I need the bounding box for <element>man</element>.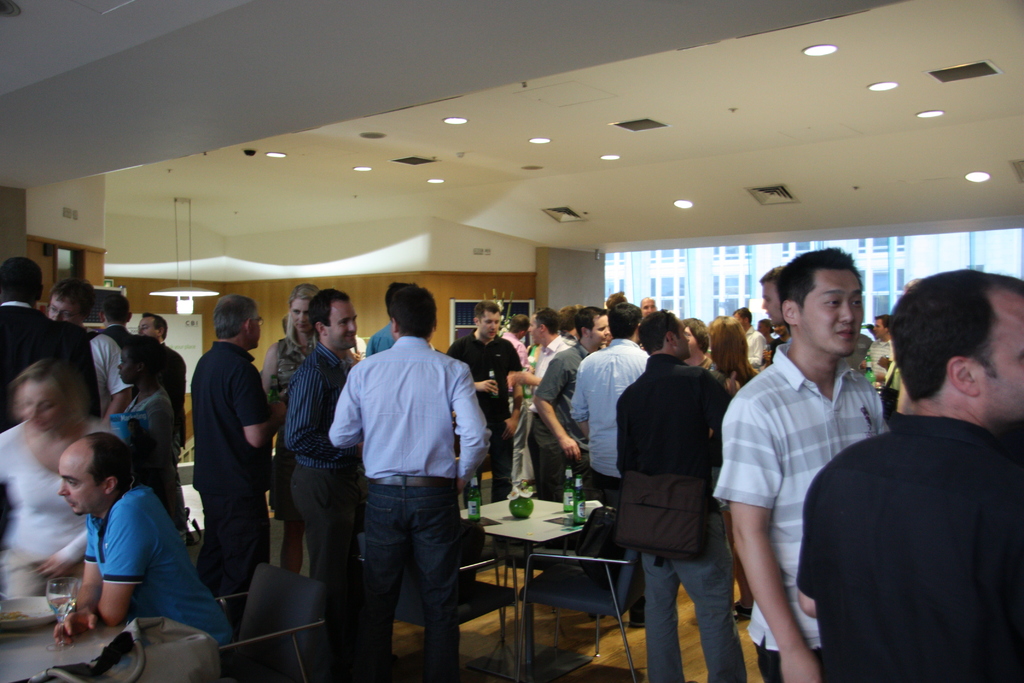
Here it is: crop(0, 251, 102, 420).
